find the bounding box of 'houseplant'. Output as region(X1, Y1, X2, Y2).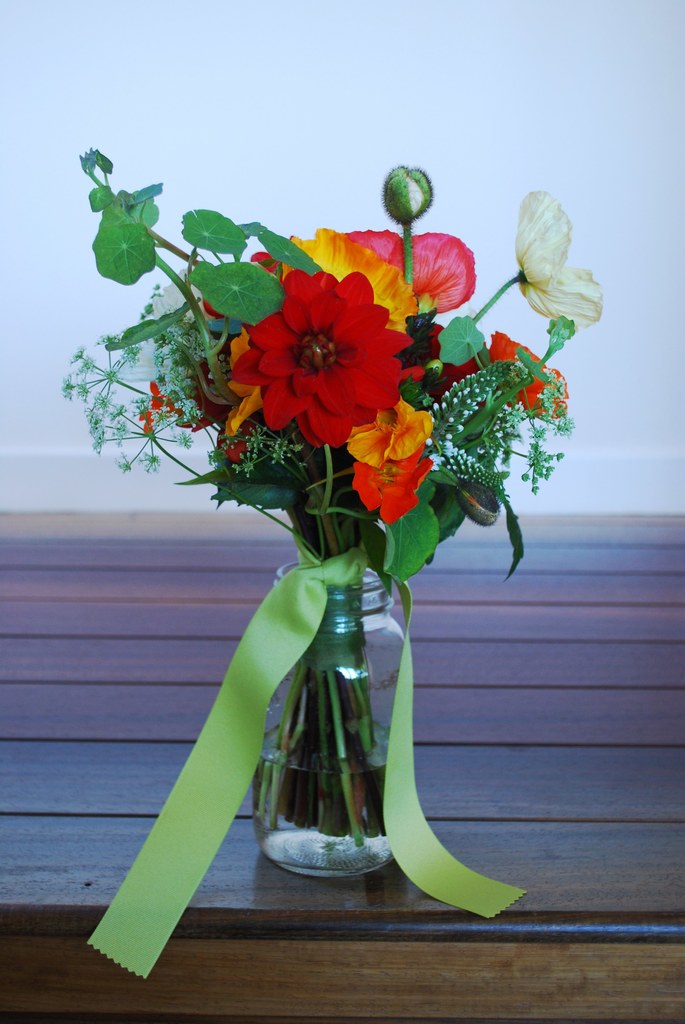
region(53, 147, 606, 872).
